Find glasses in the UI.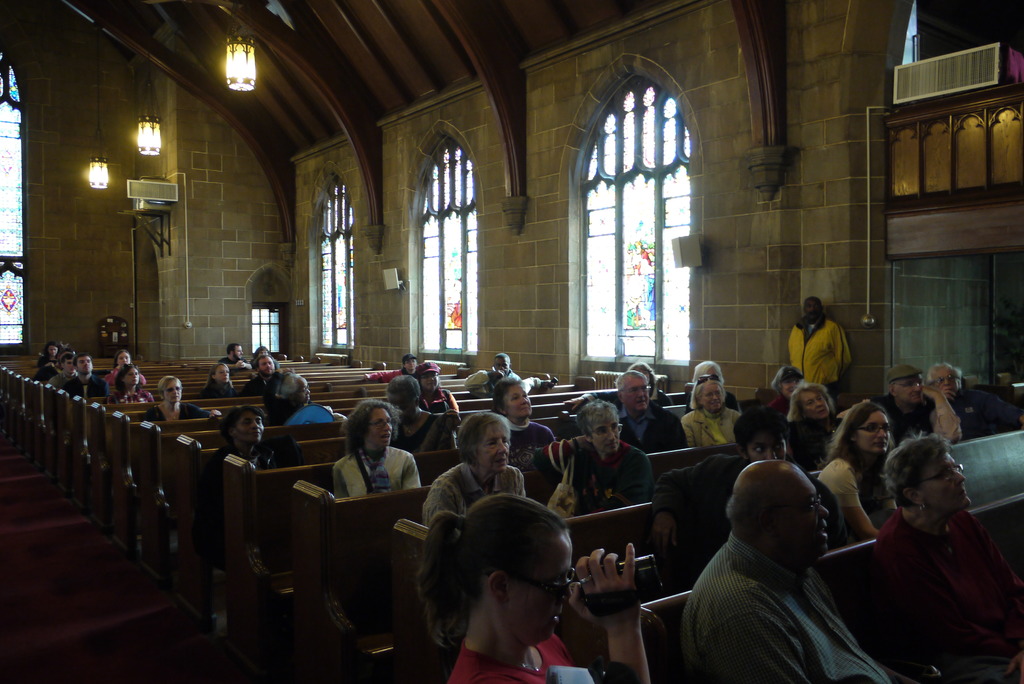
UI element at <region>300, 384, 314, 395</region>.
